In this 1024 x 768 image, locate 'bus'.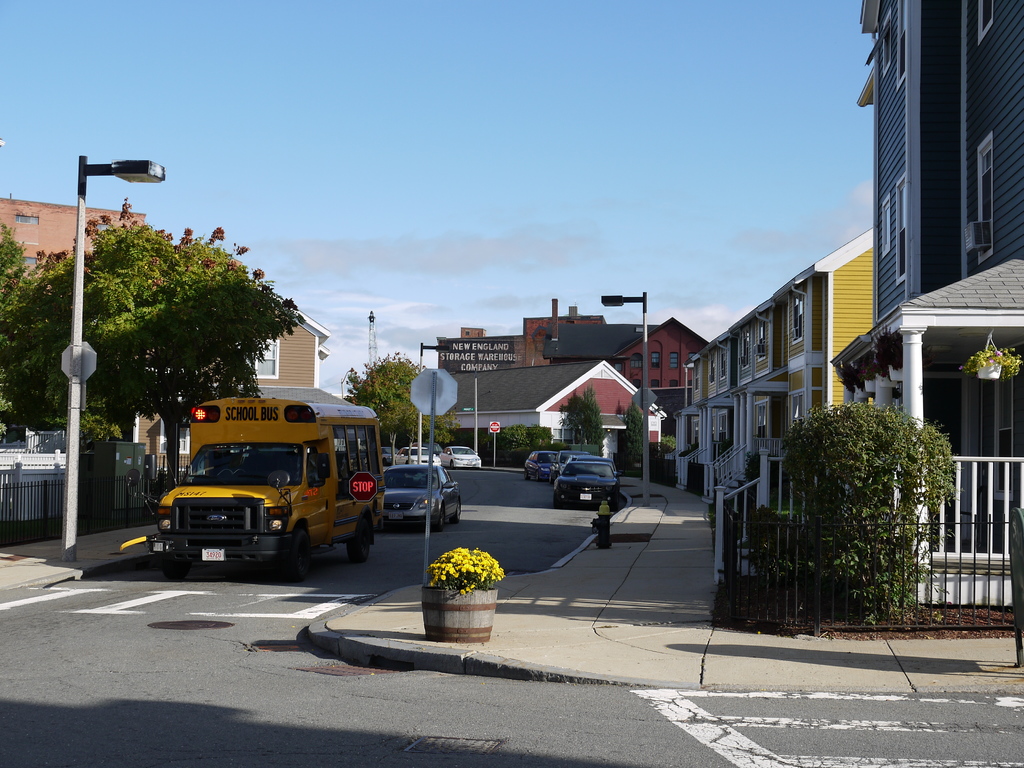
Bounding box: box=[124, 399, 385, 563].
